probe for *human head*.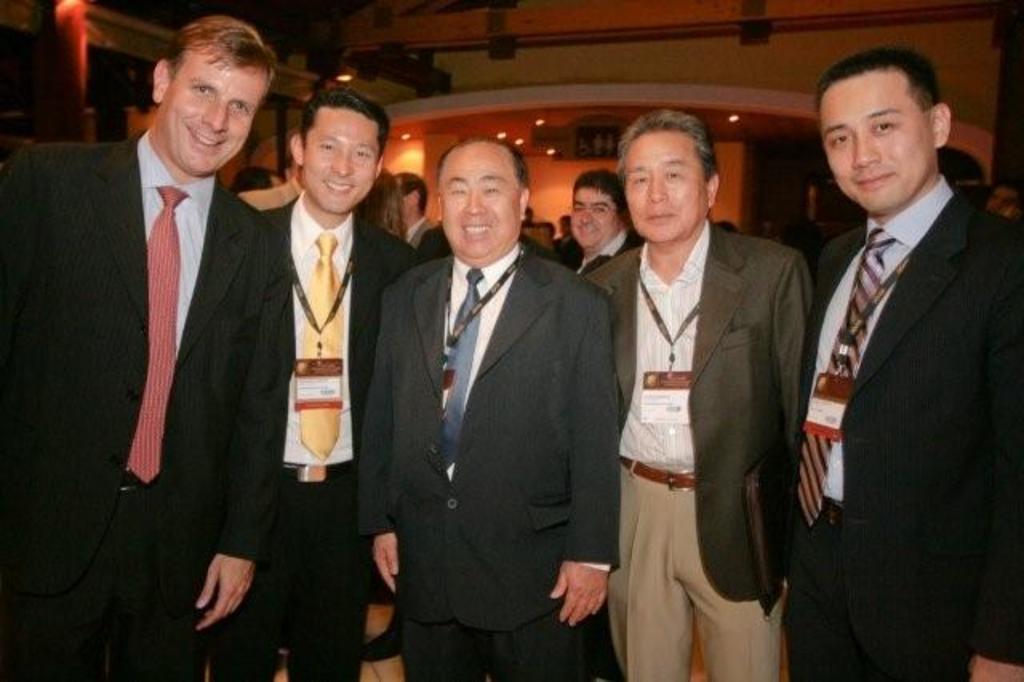
Probe result: x1=230, y1=165, x2=285, y2=192.
